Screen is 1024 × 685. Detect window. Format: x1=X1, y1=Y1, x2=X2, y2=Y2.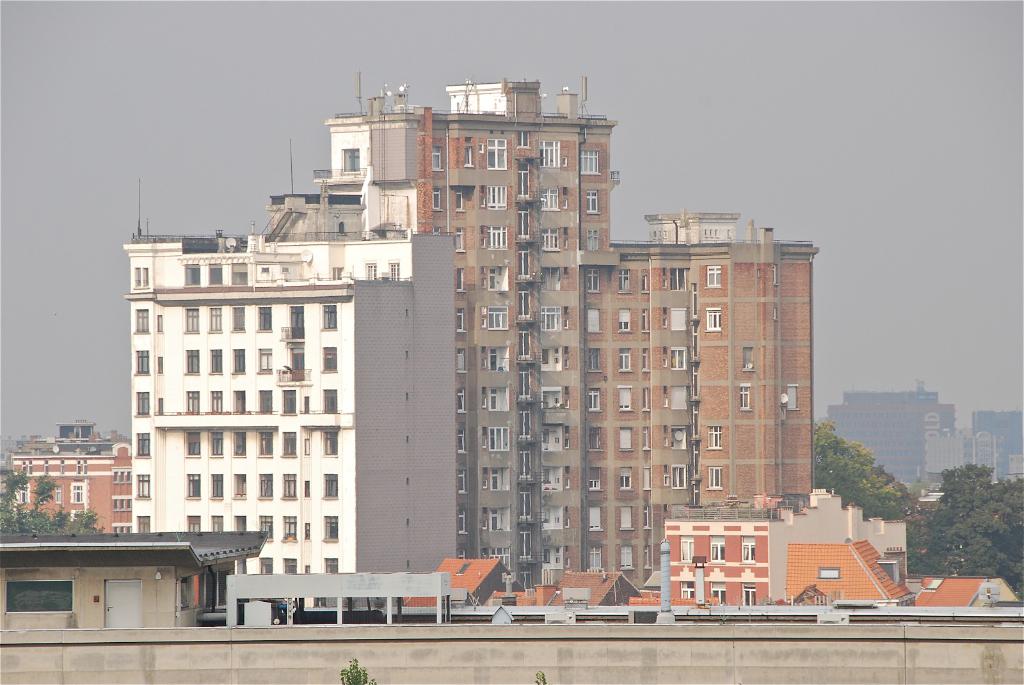
x1=283, y1=556, x2=298, y2=572.
